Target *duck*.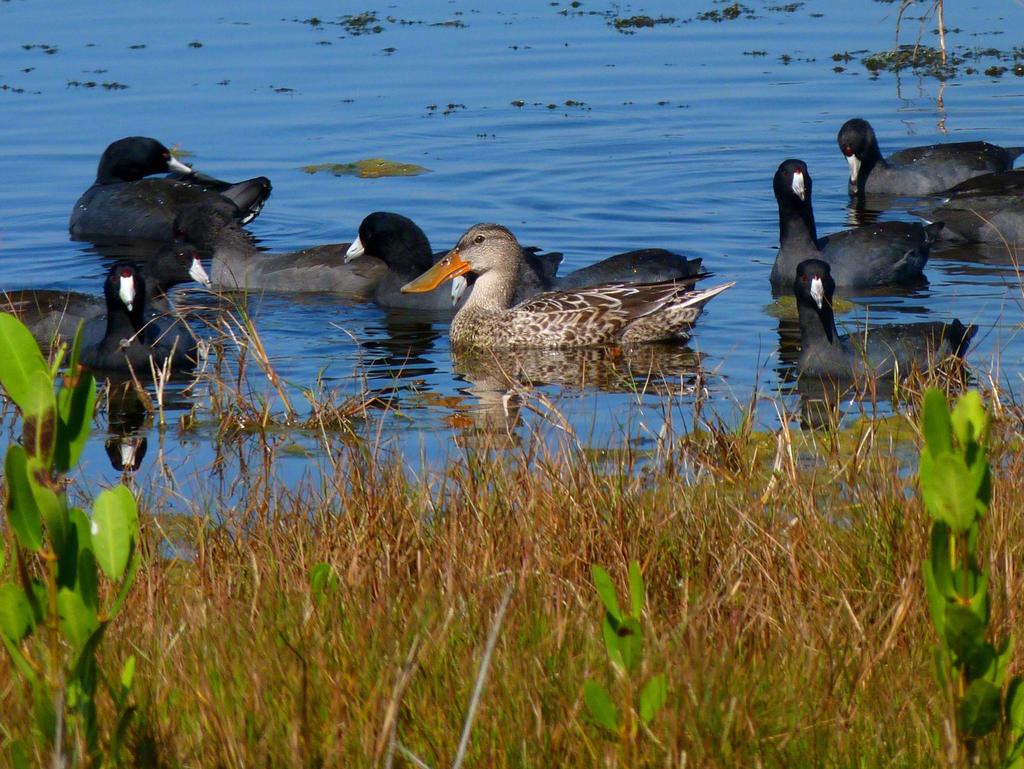
Target region: 915/157/1023/249.
